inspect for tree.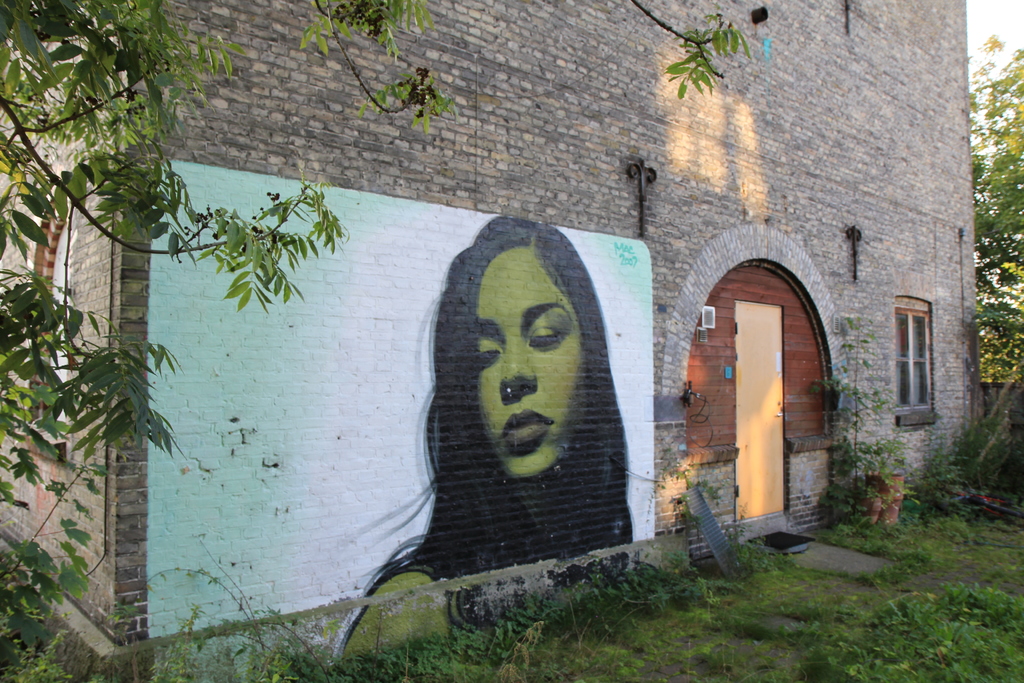
Inspection: 916/370/1023/499.
